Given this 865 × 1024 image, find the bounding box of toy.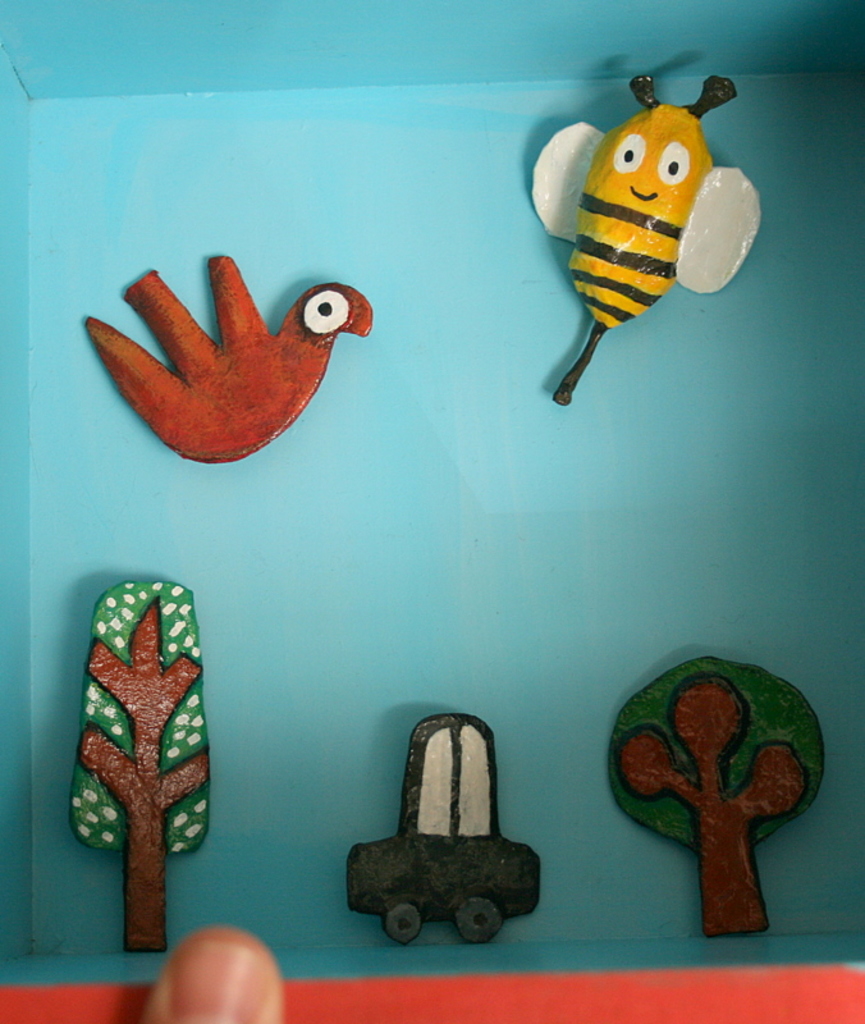
607,653,829,938.
